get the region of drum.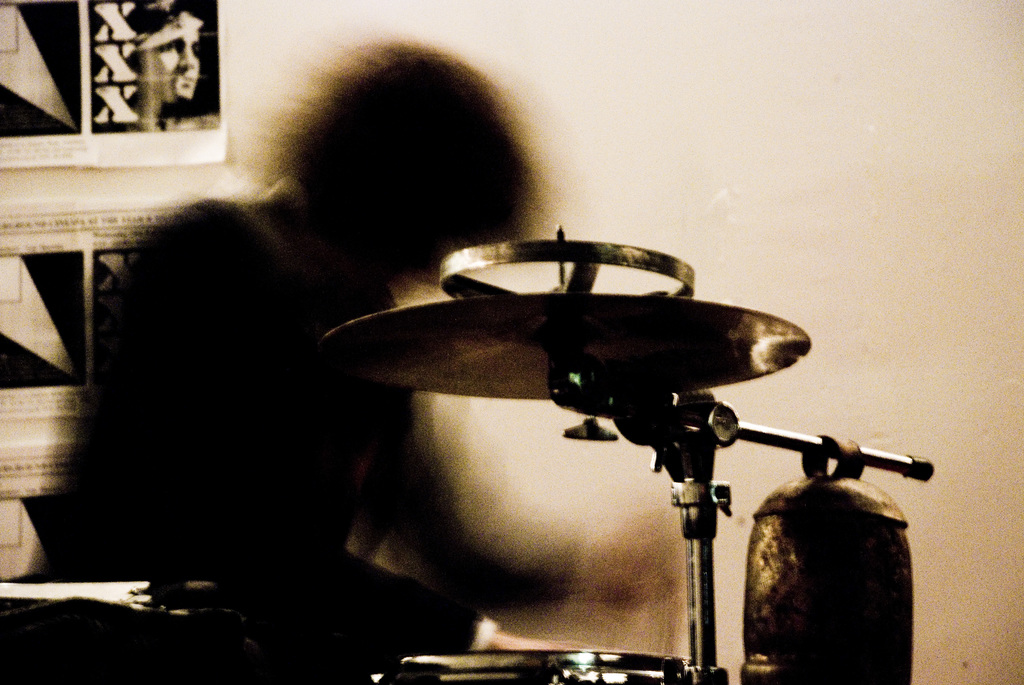
{"left": 389, "top": 647, "right": 687, "bottom": 684}.
